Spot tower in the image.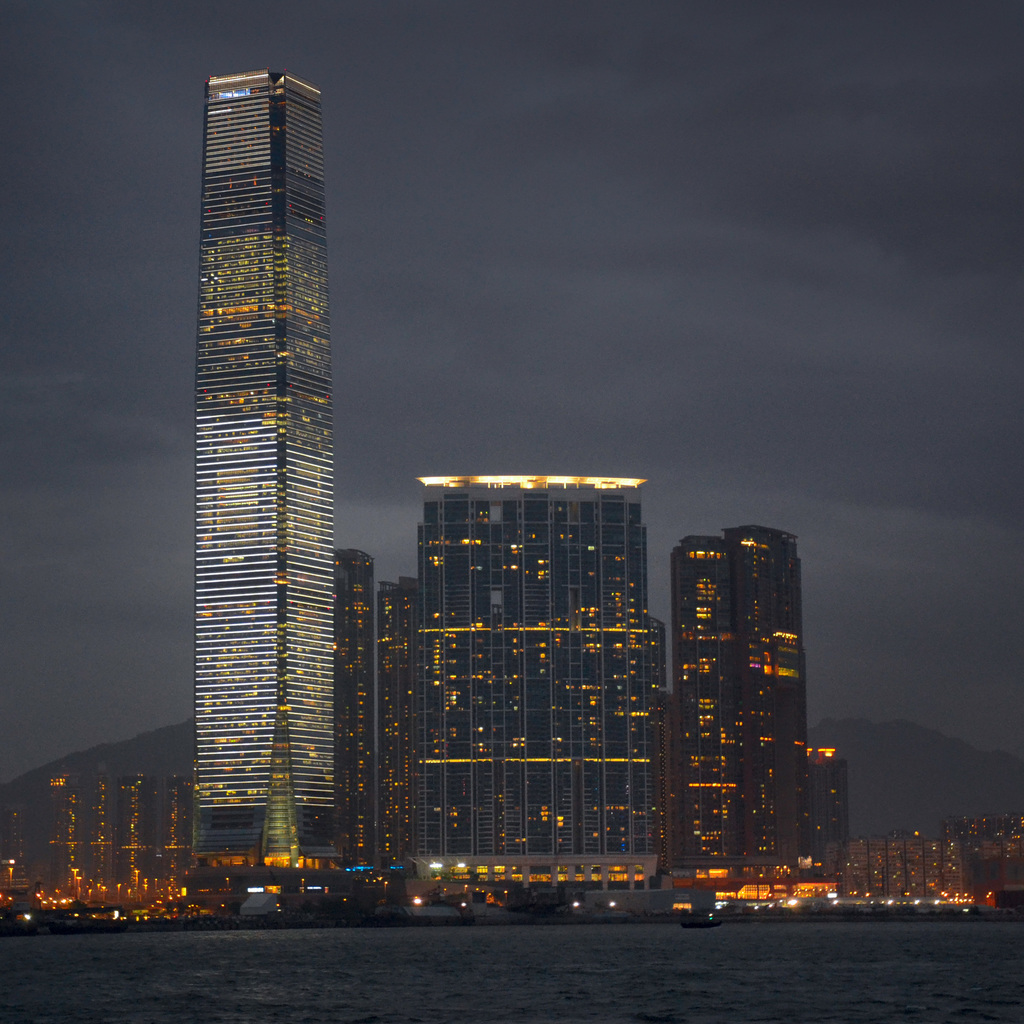
tower found at {"left": 336, "top": 548, "right": 381, "bottom": 870}.
